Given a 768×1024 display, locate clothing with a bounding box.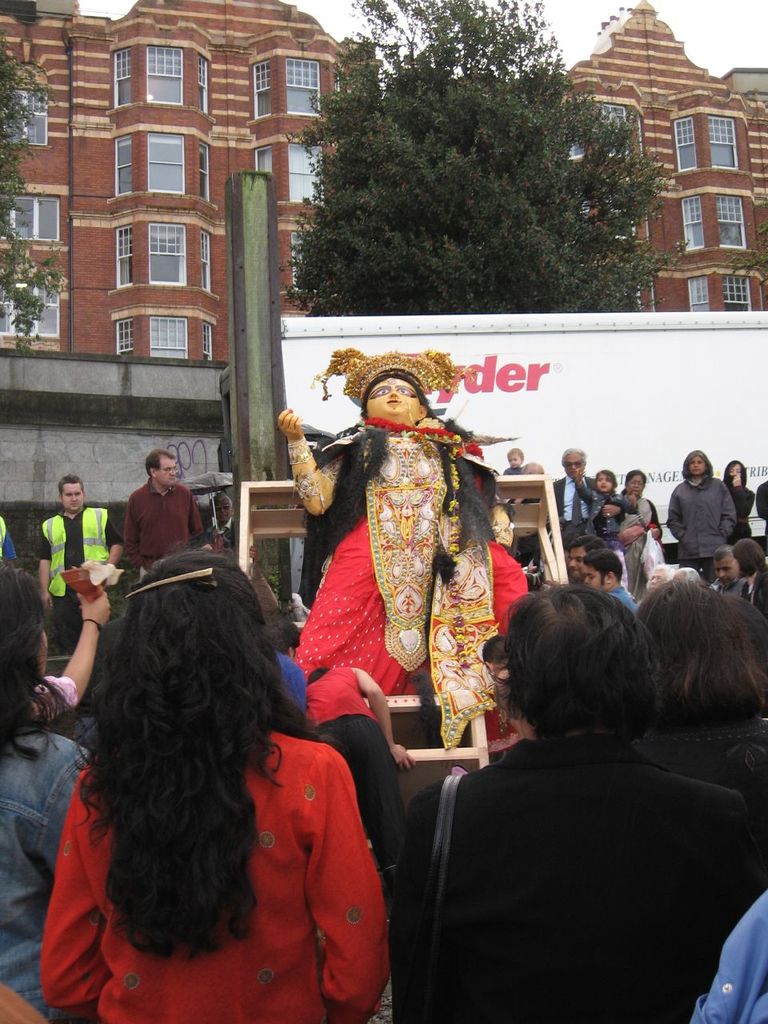
Located: box=[125, 474, 204, 582].
